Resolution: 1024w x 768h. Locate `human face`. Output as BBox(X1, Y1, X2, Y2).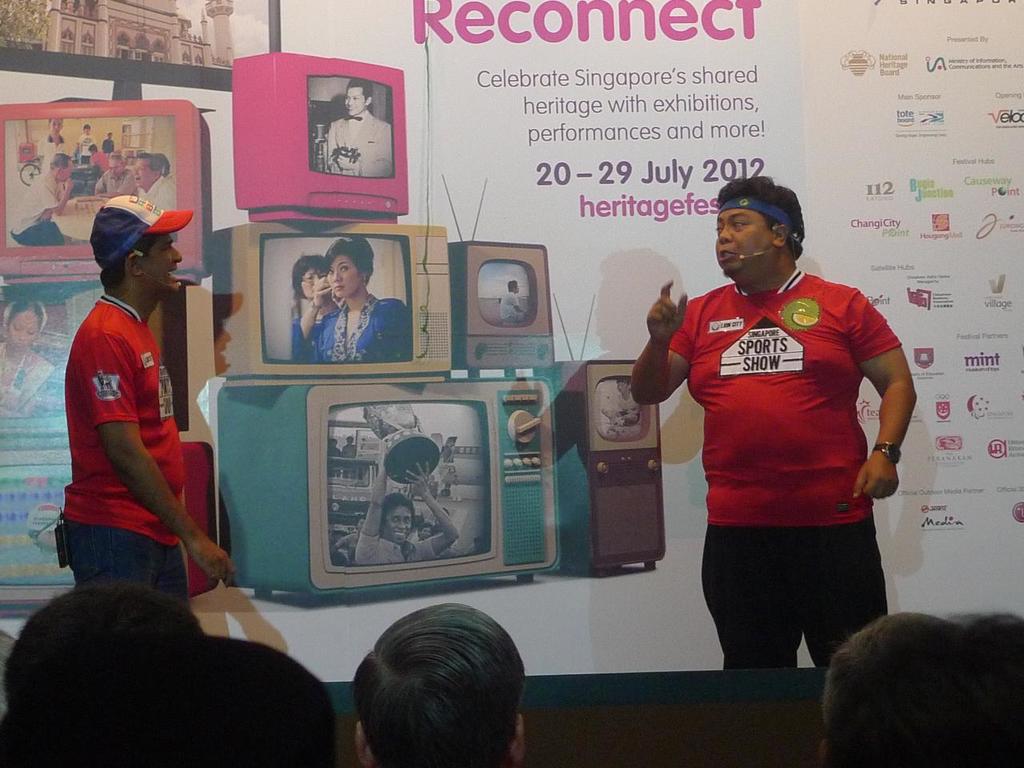
BBox(144, 238, 182, 294).
